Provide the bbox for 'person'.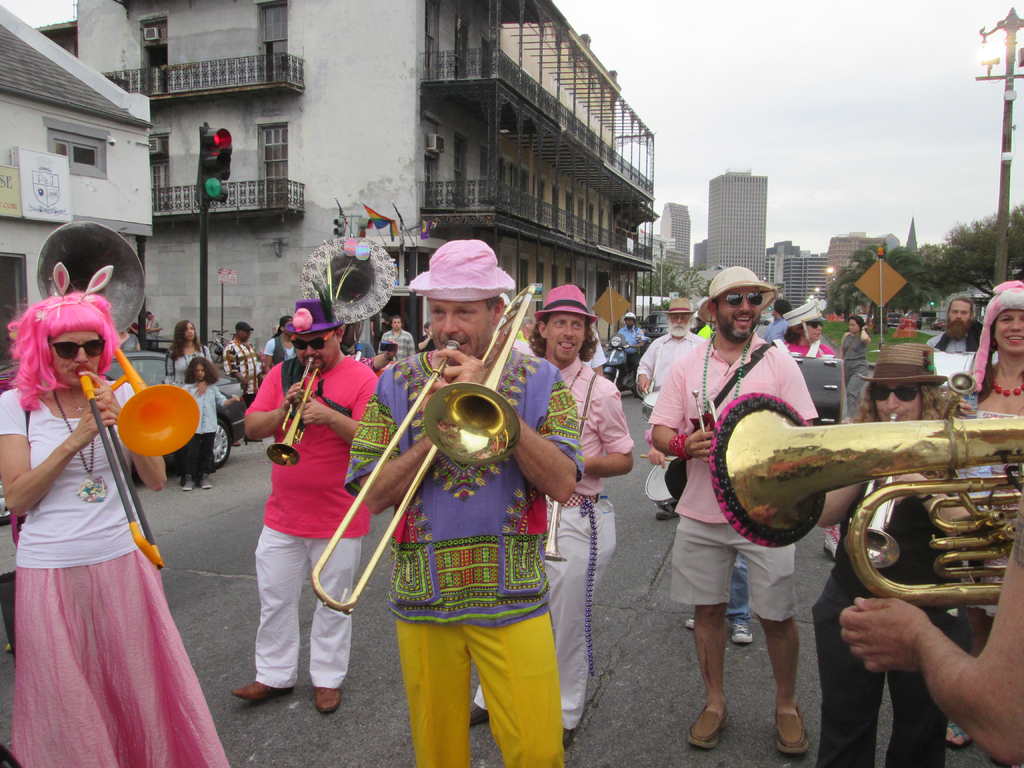
x1=652, y1=271, x2=825, y2=751.
